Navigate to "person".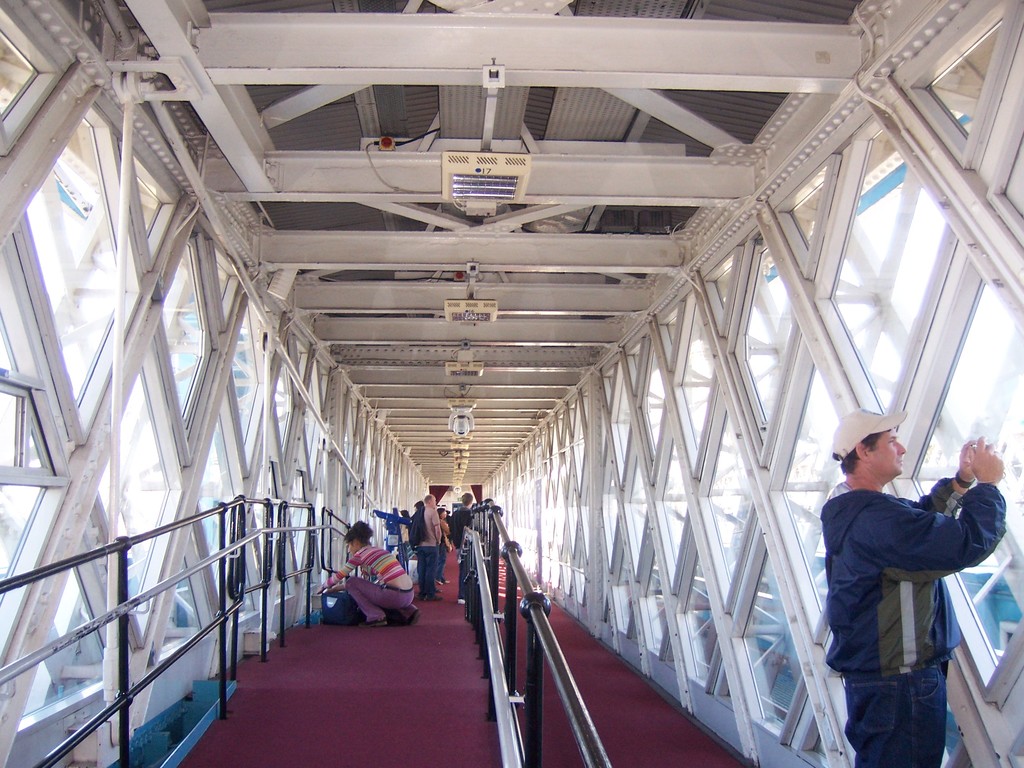
Navigation target: bbox=(817, 398, 1012, 767).
